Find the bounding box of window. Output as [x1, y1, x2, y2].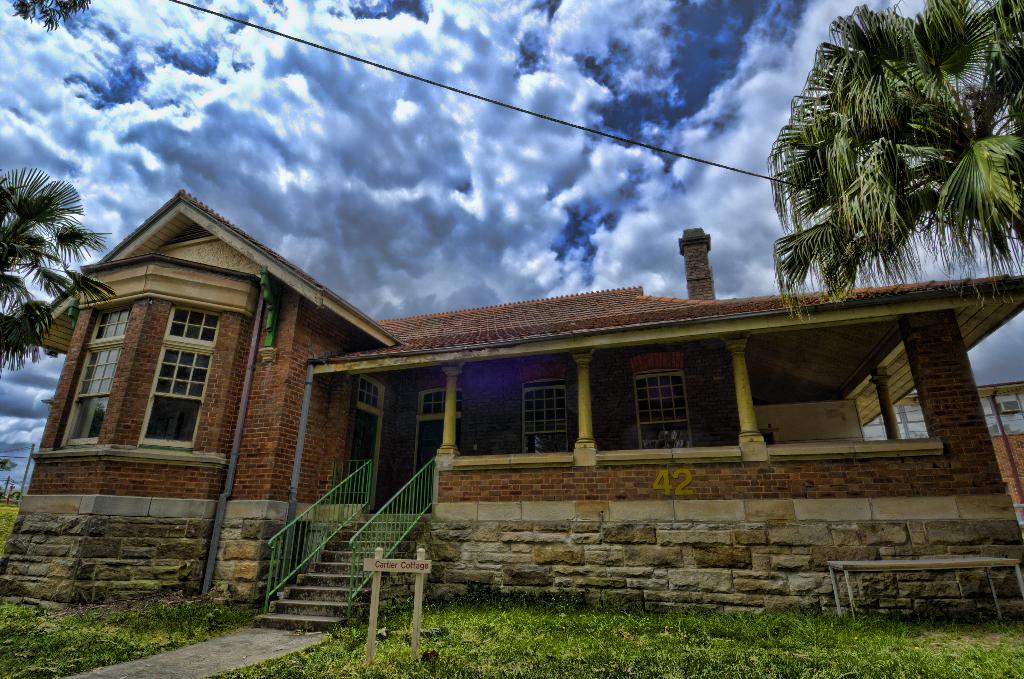
[522, 385, 563, 448].
